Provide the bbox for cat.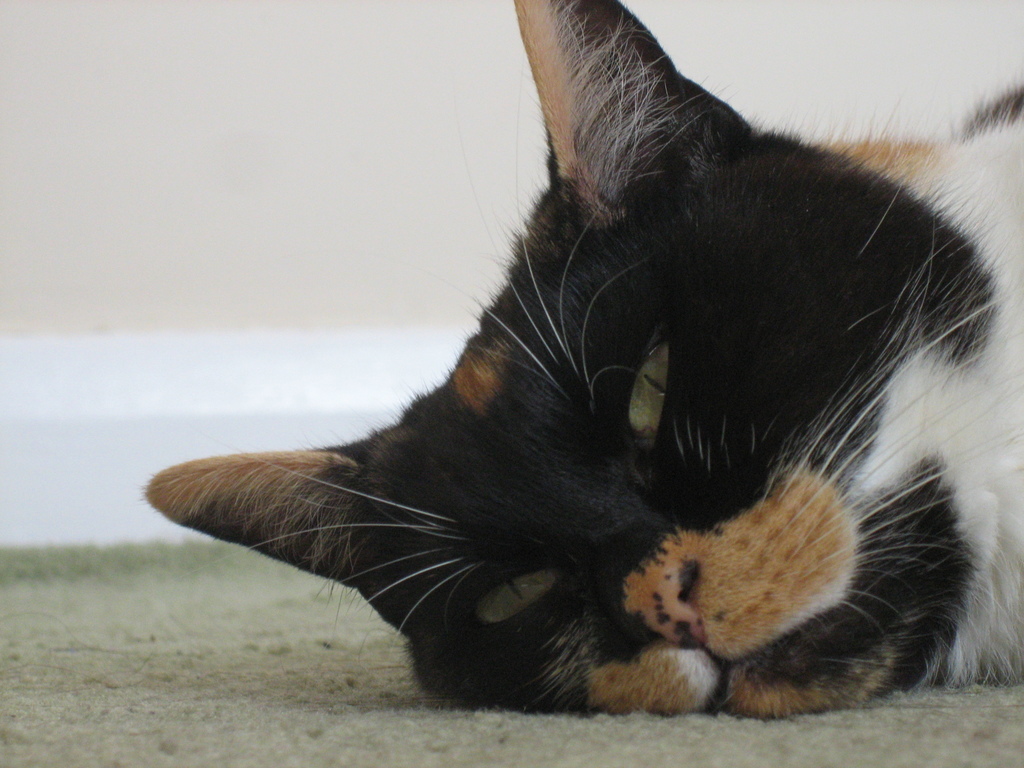
{"x1": 143, "y1": 0, "x2": 1023, "y2": 723}.
